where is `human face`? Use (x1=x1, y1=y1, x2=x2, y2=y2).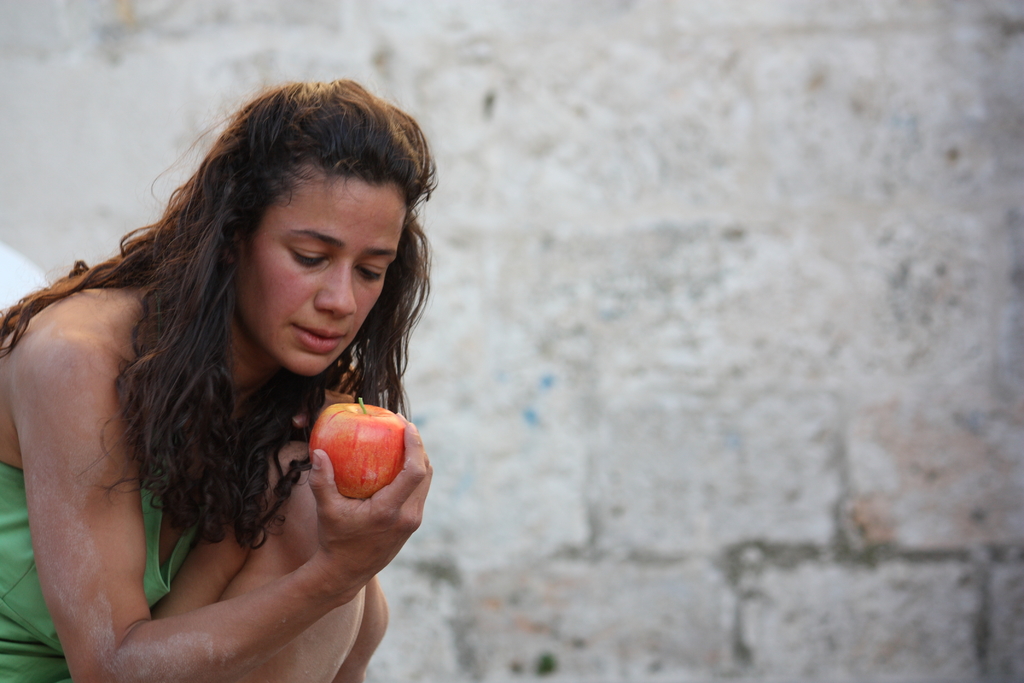
(x1=241, y1=170, x2=408, y2=375).
